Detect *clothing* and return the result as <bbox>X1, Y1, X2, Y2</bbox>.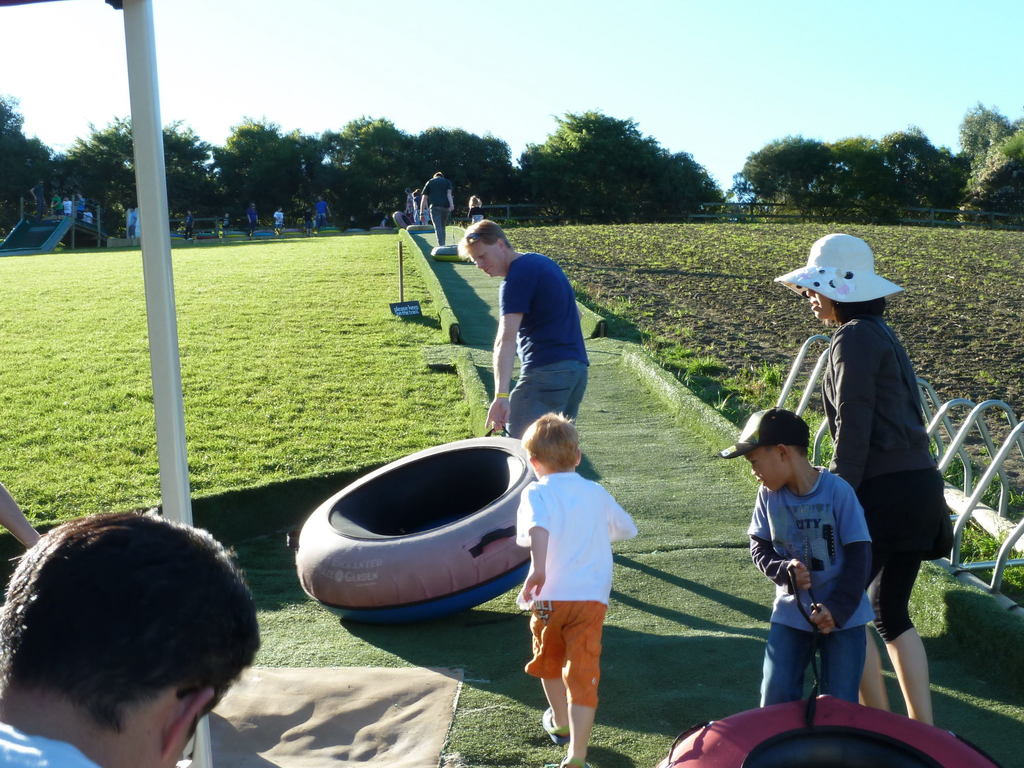
<bbox>830, 316, 936, 643</bbox>.
